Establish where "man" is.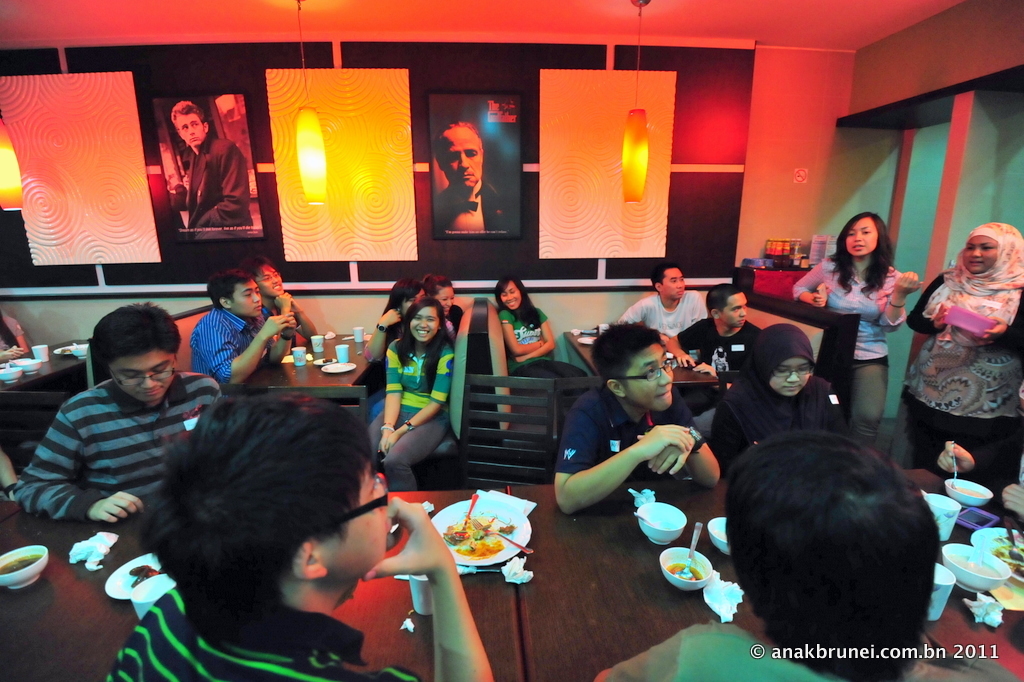
Established at Rect(610, 263, 708, 341).
